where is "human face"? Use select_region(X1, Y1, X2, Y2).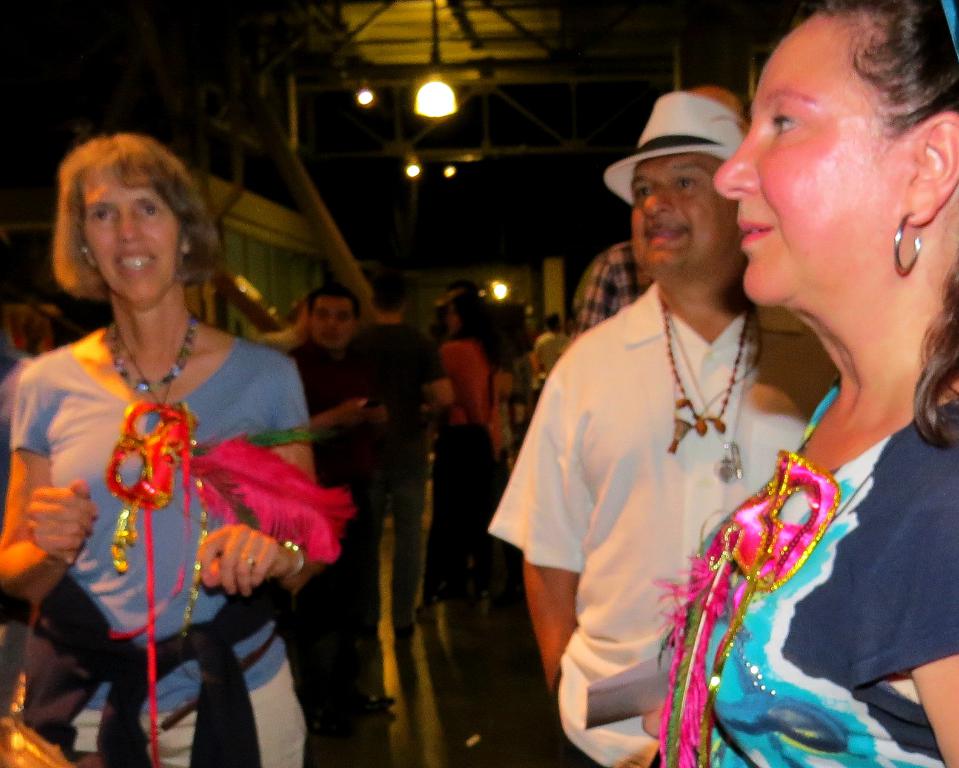
select_region(704, 12, 911, 310).
